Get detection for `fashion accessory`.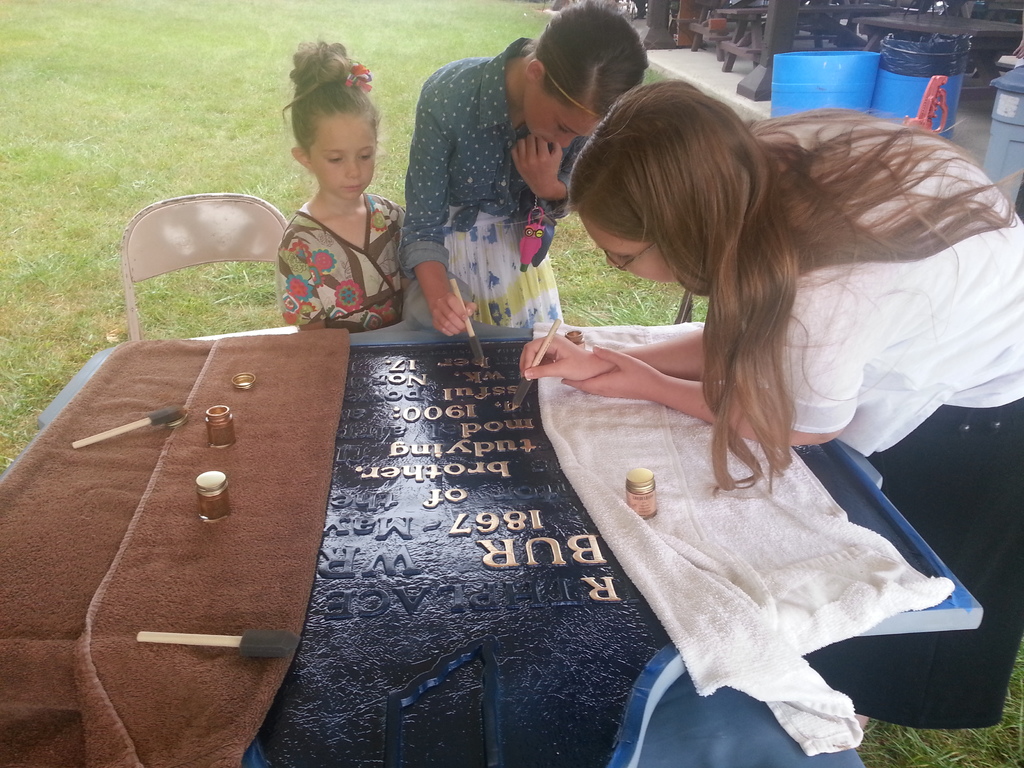
Detection: 345/63/374/93.
